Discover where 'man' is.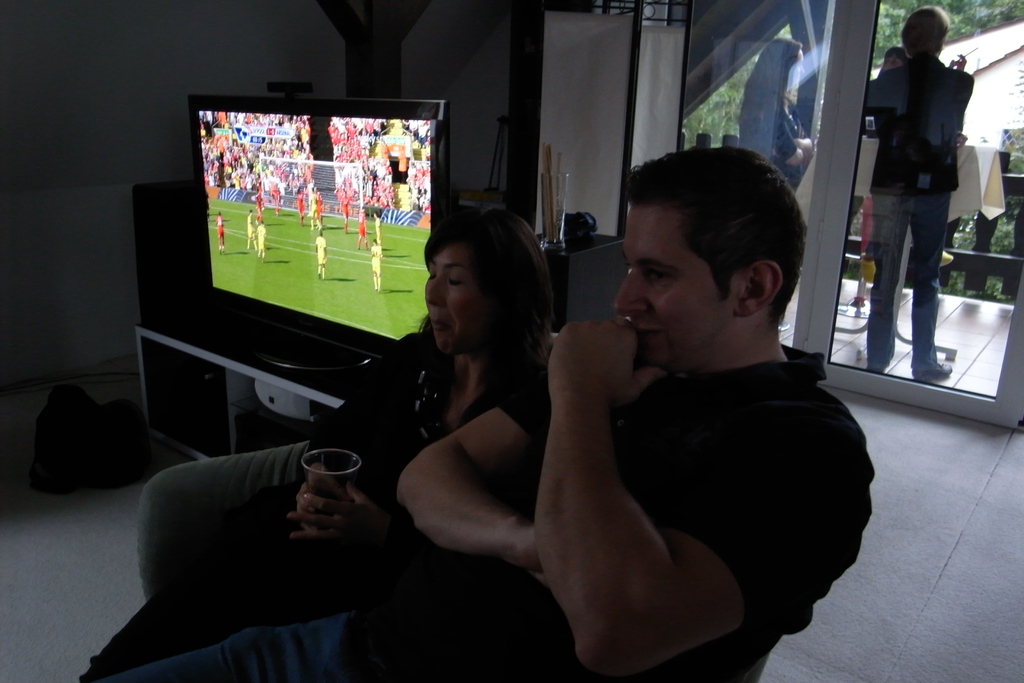
Discovered at l=863, t=6, r=975, b=384.
